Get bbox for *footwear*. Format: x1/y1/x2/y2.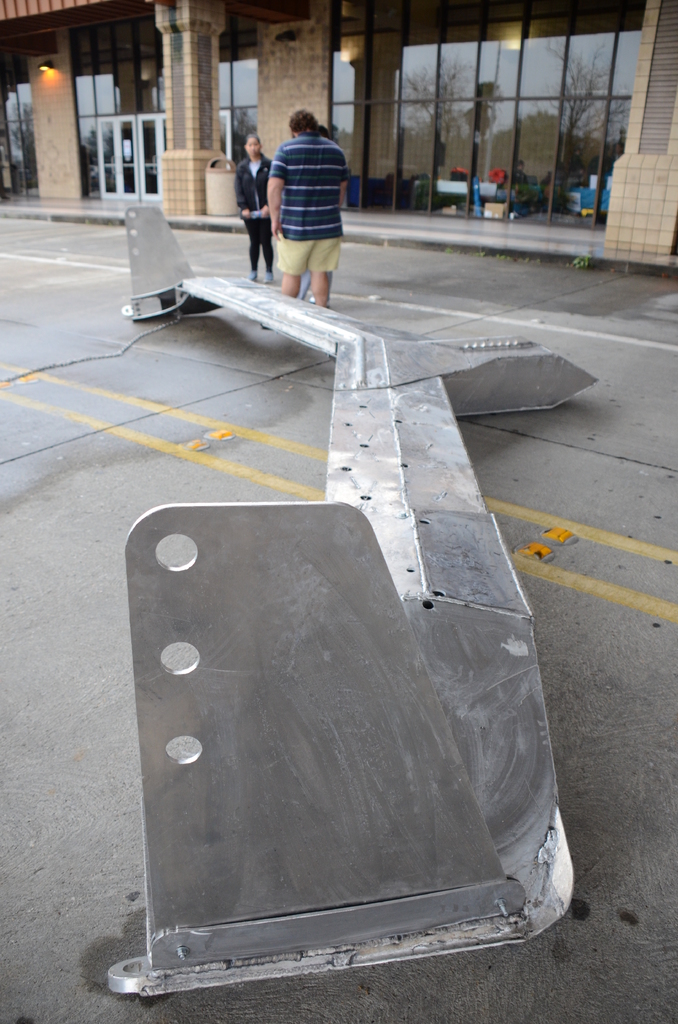
258/270/275/285.
